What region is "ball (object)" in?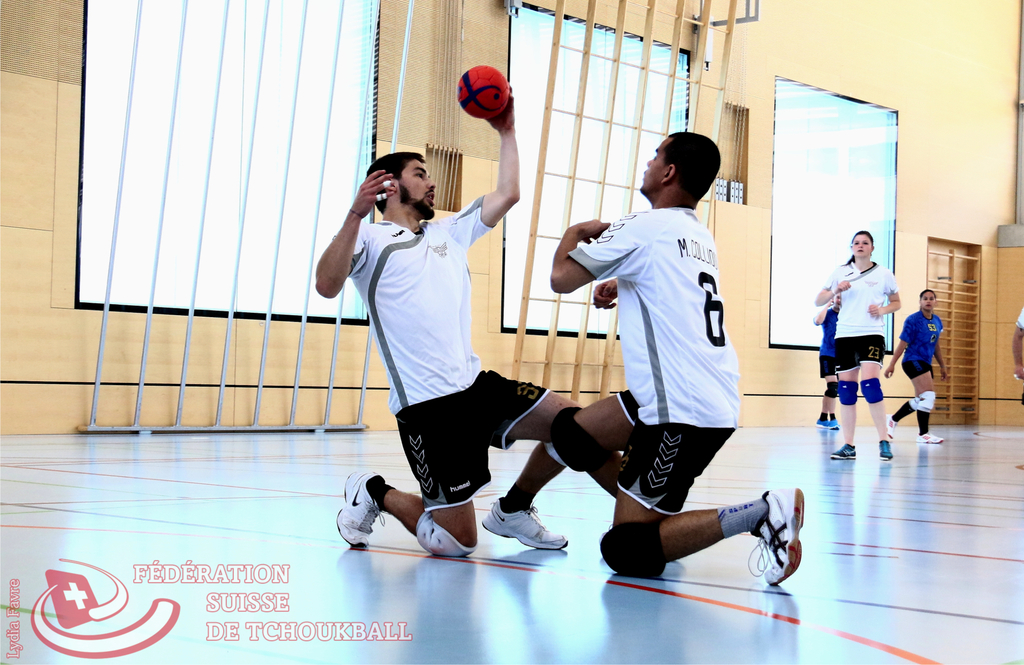
x1=458, y1=62, x2=511, y2=122.
